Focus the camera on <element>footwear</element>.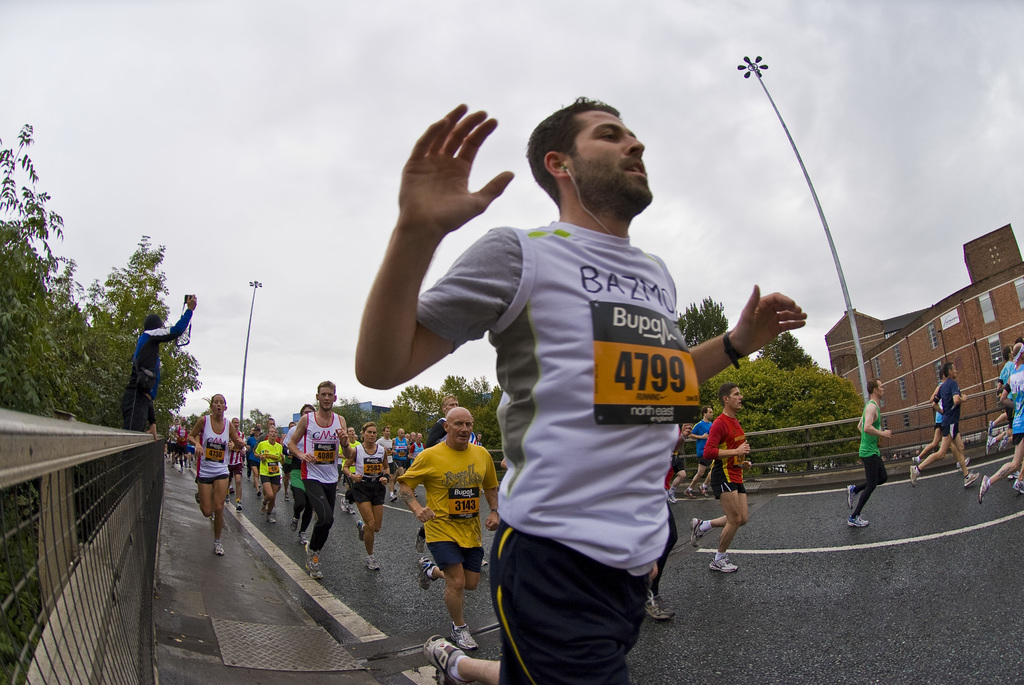
Focus region: [left=1007, top=469, right=1020, bottom=480].
